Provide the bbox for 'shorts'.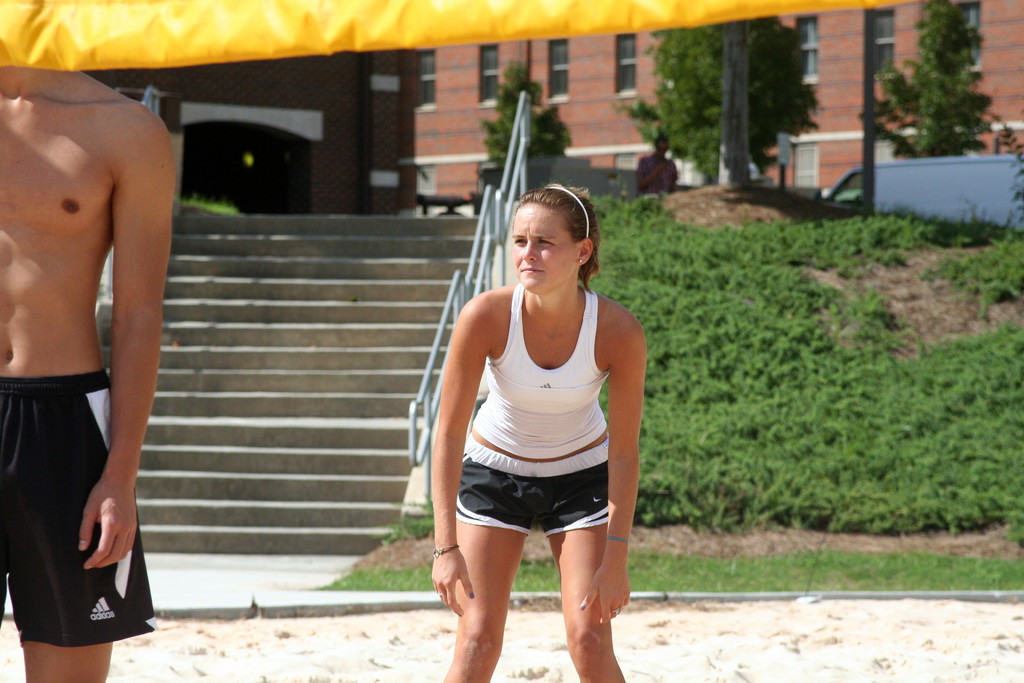
rect(0, 374, 159, 646).
